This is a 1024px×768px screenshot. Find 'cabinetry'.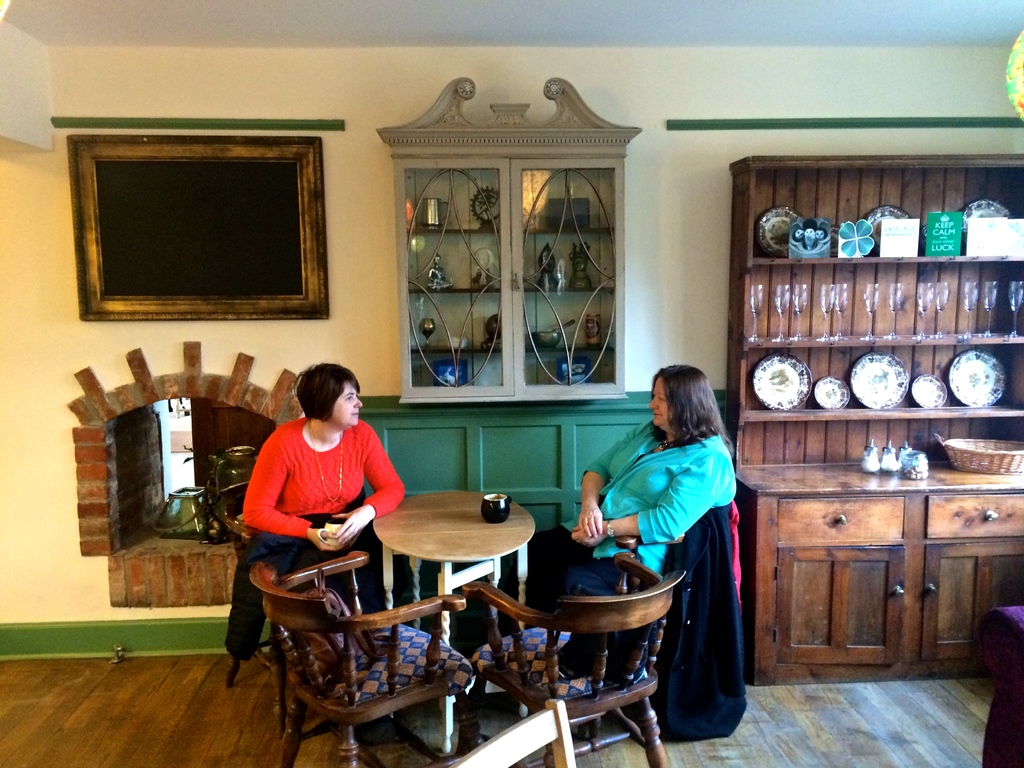
Bounding box: [735, 257, 1001, 673].
